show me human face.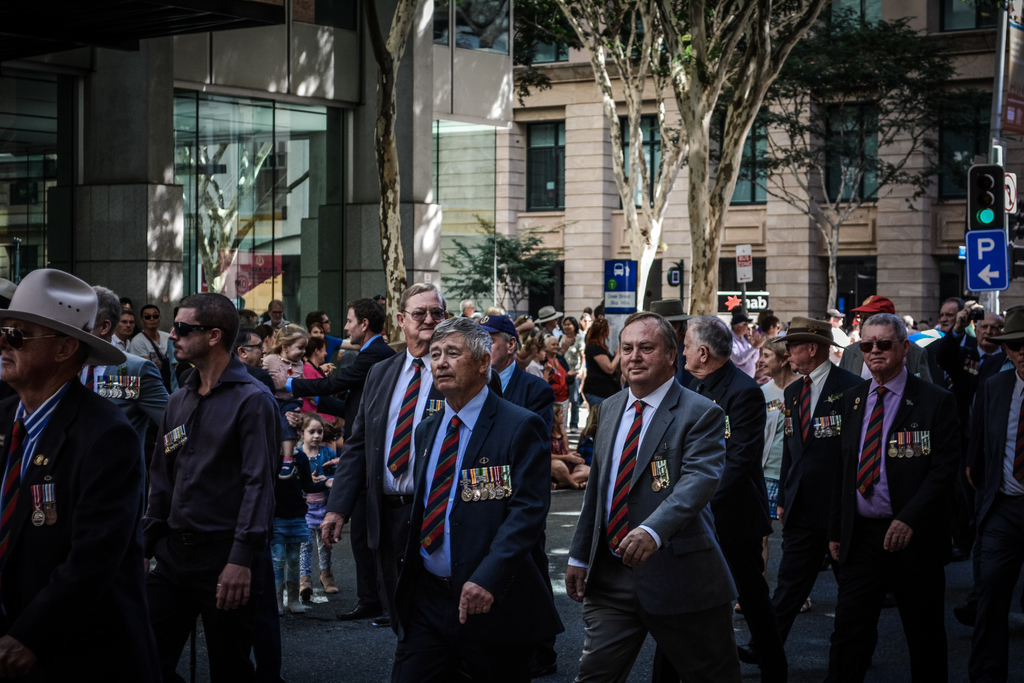
human face is here: (343, 309, 362, 343).
